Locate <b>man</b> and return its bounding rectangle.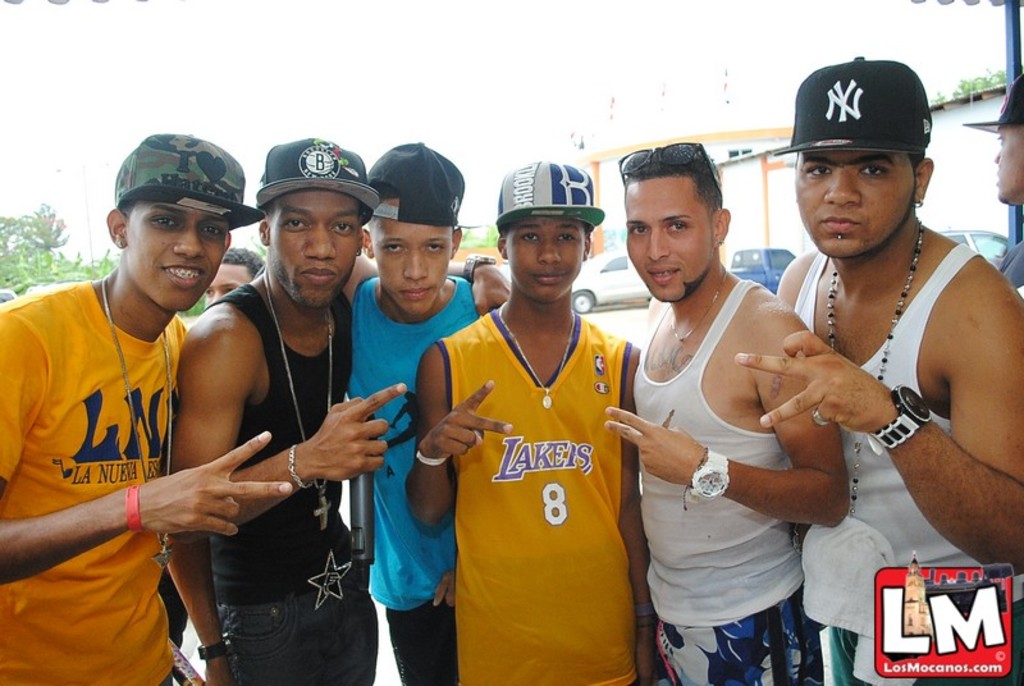
select_region(159, 131, 515, 685).
